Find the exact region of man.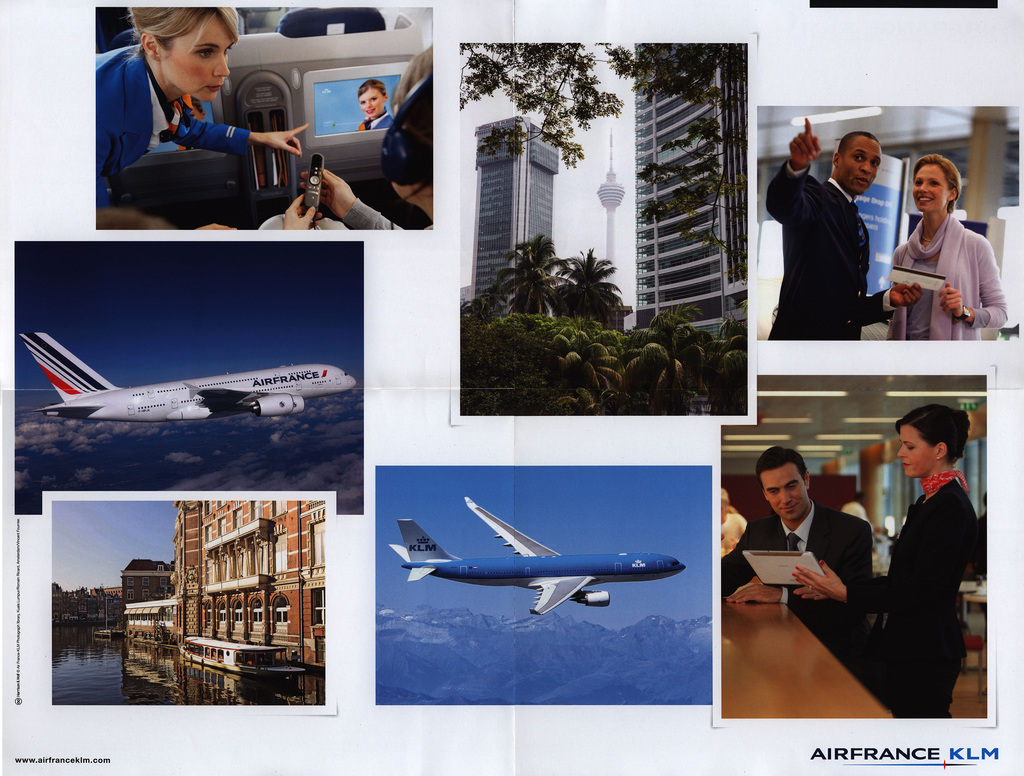
Exact region: bbox=(768, 122, 931, 340).
